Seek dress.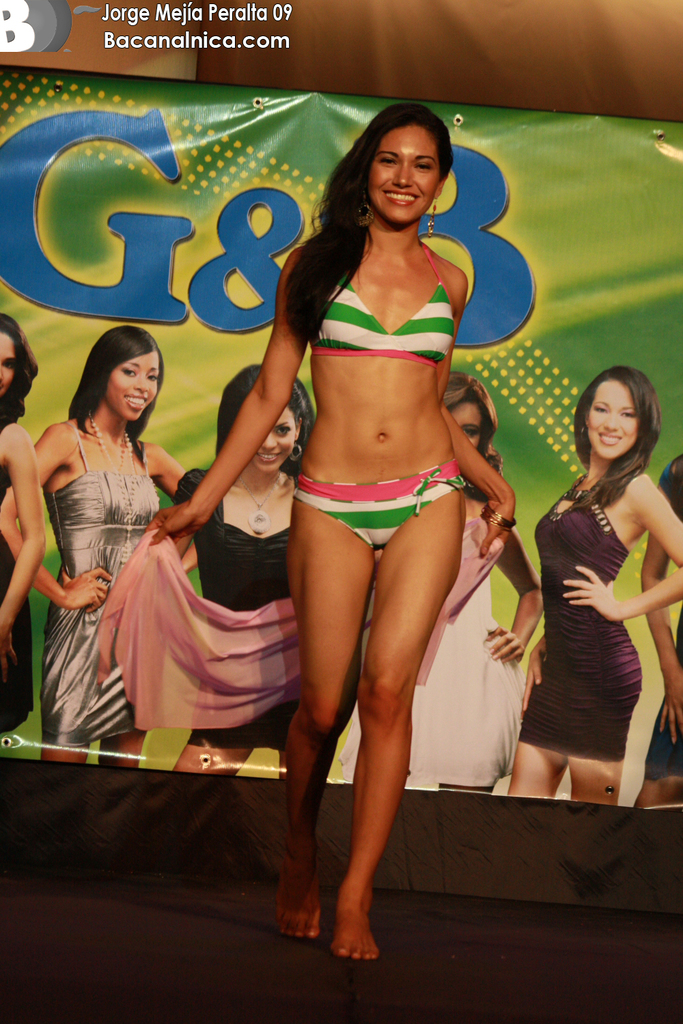
(left=36, top=421, right=162, bottom=746).
